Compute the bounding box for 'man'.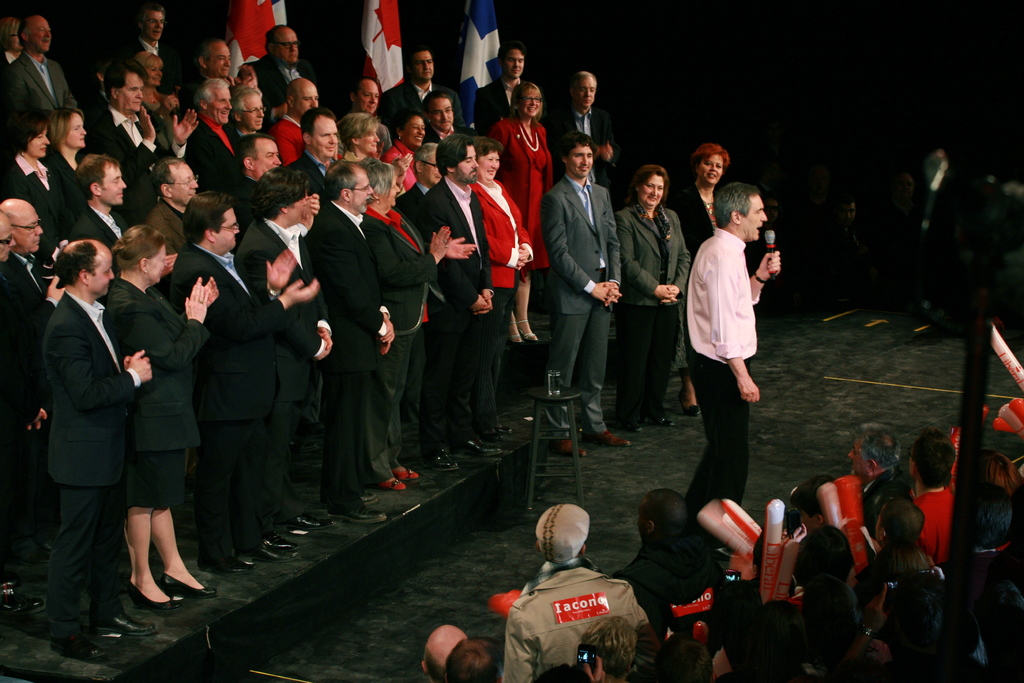
rect(333, 79, 394, 156).
